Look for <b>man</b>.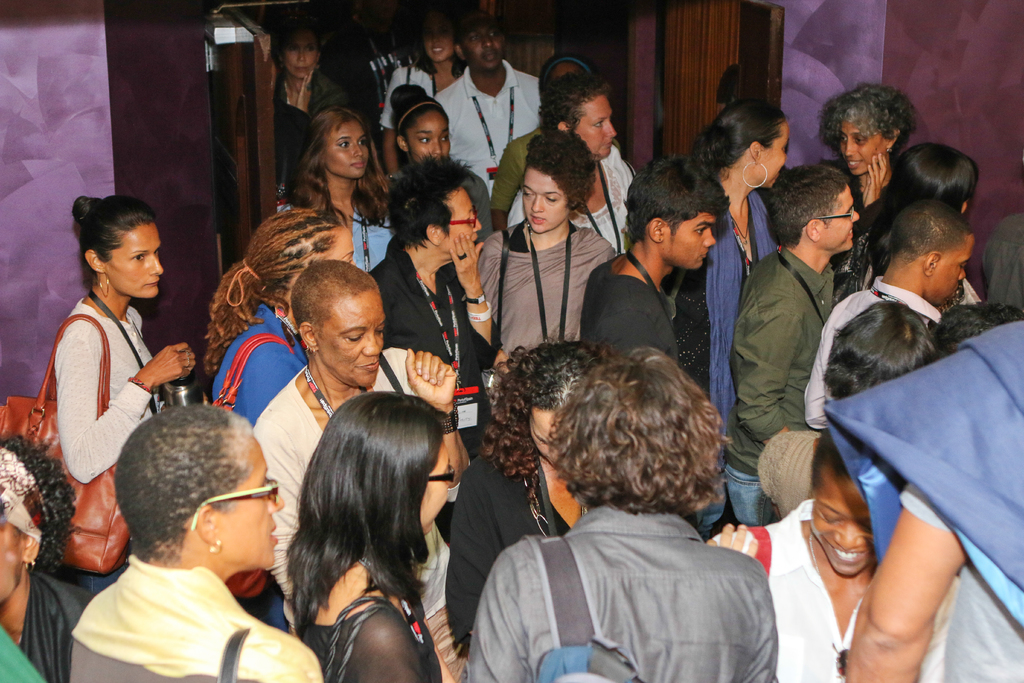
Found: <box>360,157,521,483</box>.
